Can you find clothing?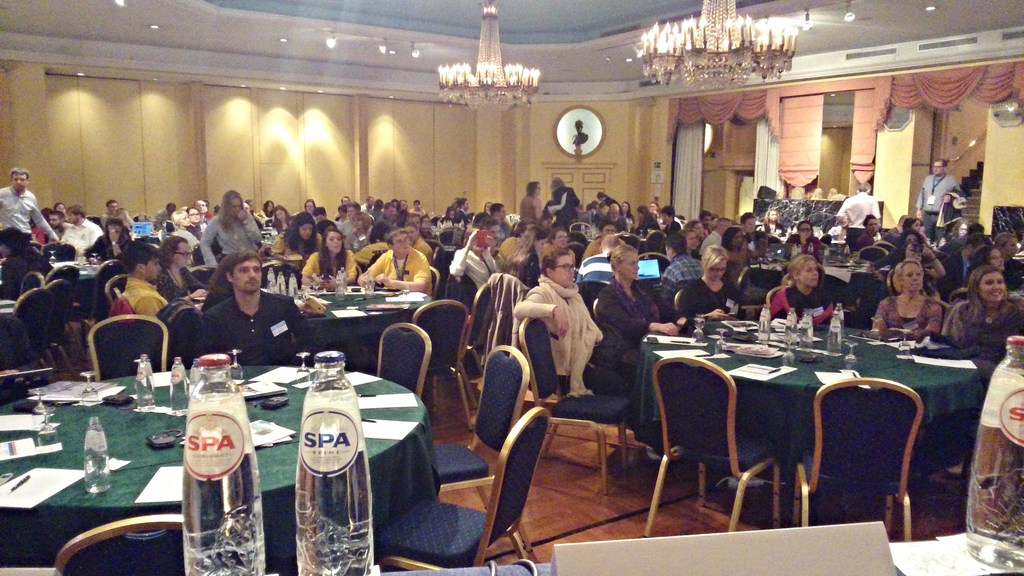
Yes, bounding box: left=866, top=290, right=943, bottom=334.
